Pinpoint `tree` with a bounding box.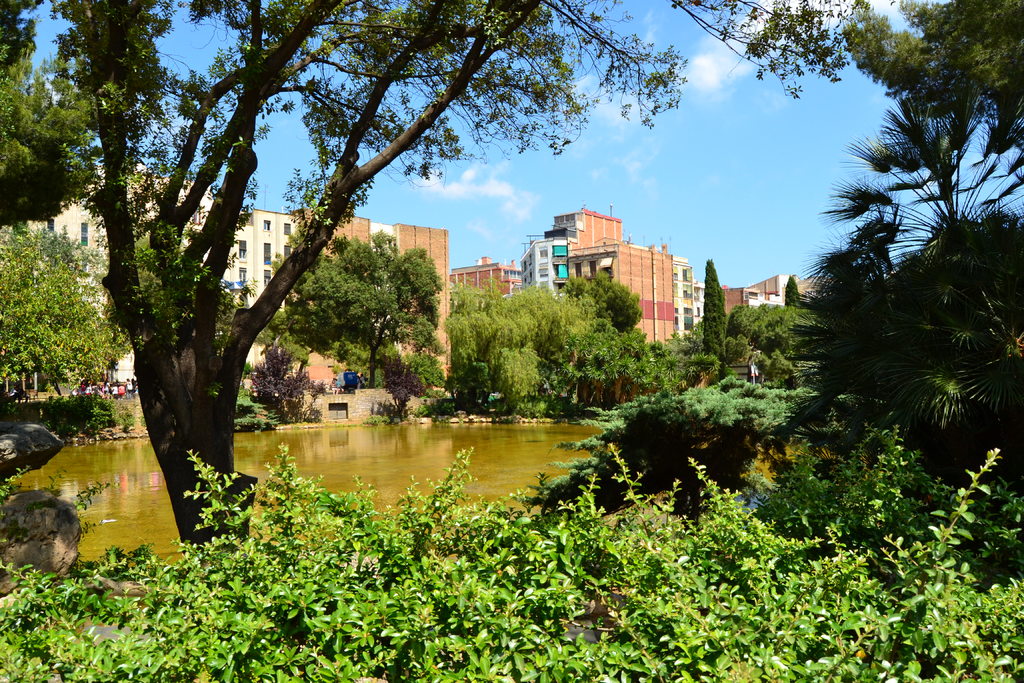
(left=845, top=0, right=1023, bottom=111).
